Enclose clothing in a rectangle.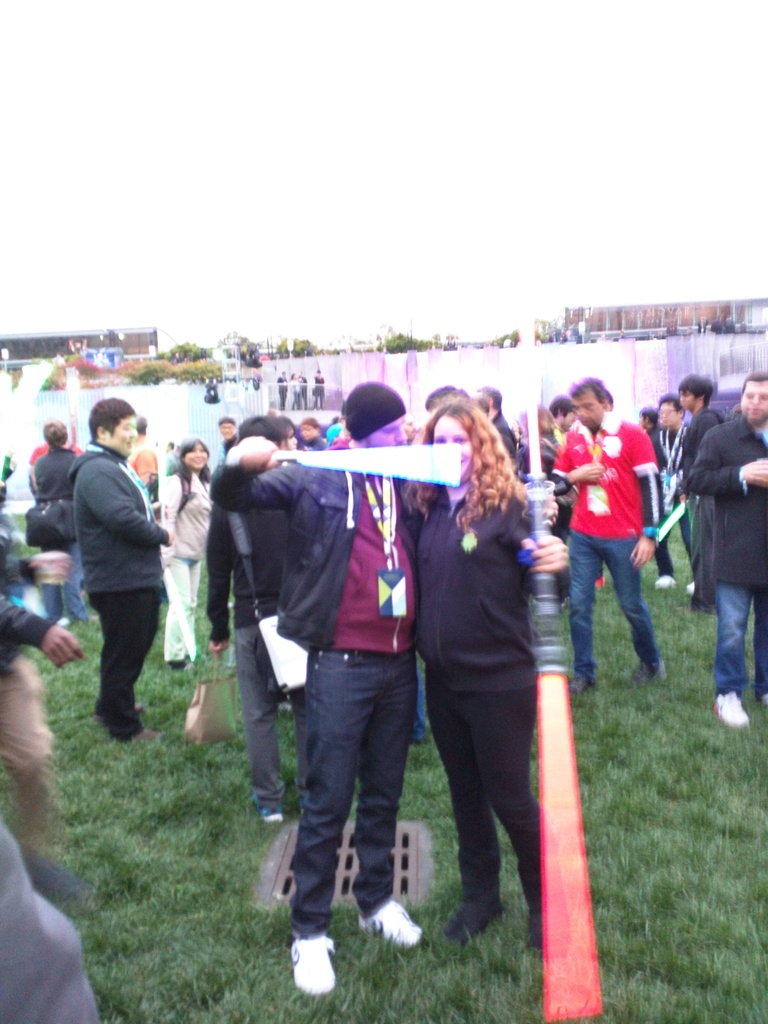
568 388 677 664.
